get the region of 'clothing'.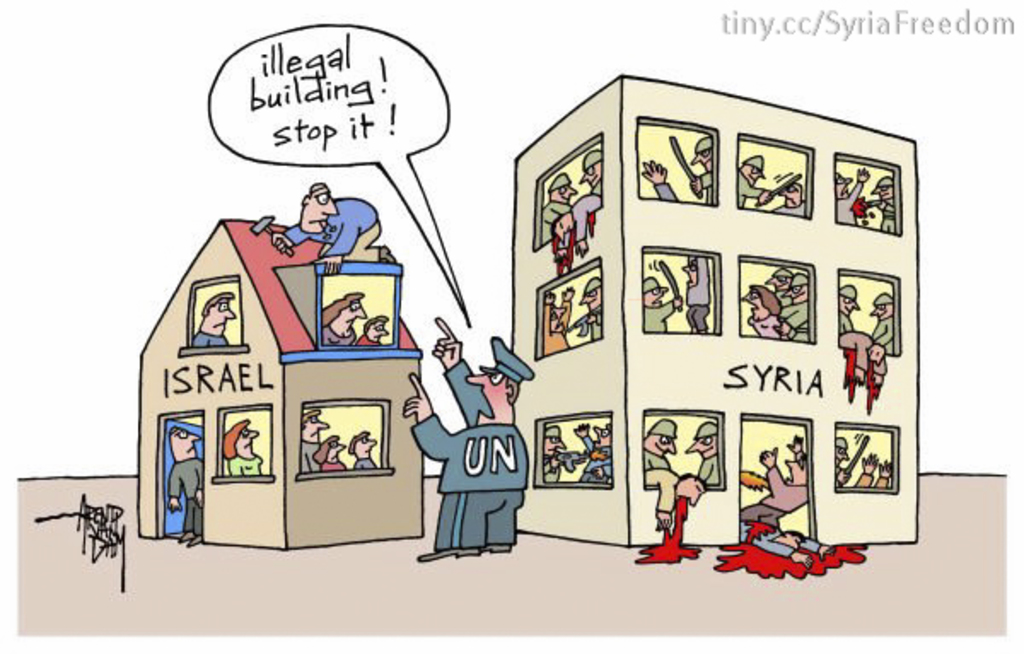
l=317, t=439, r=345, b=466.
